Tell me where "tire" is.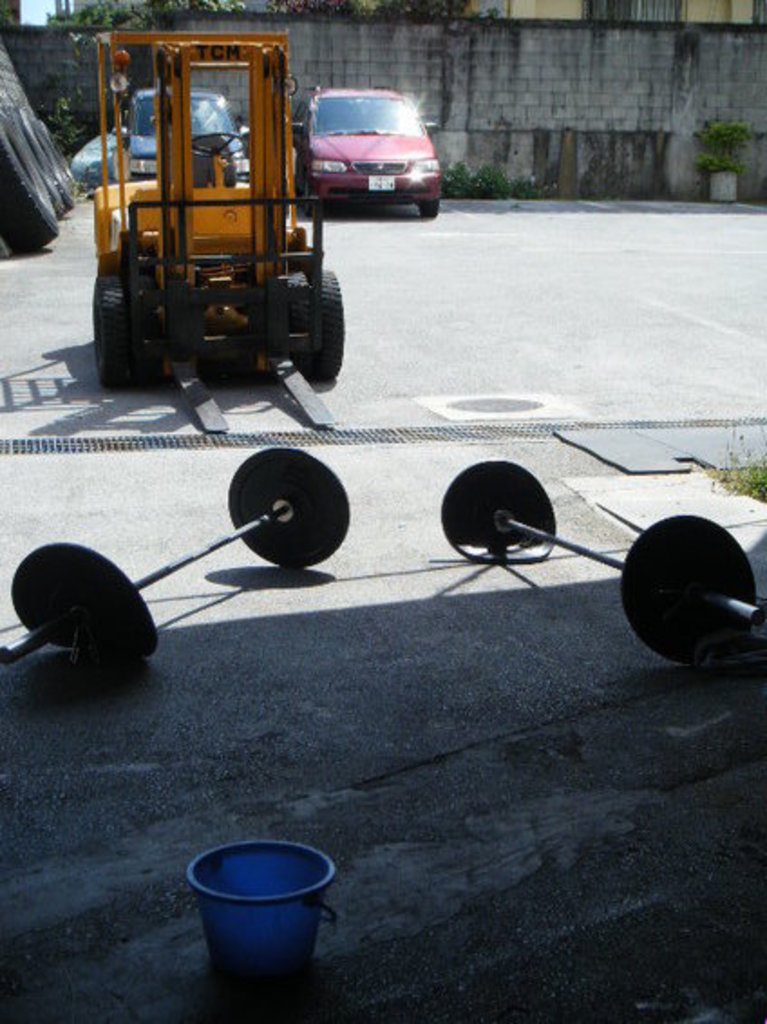
"tire" is at l=438, t=461, r=555, b=561.
